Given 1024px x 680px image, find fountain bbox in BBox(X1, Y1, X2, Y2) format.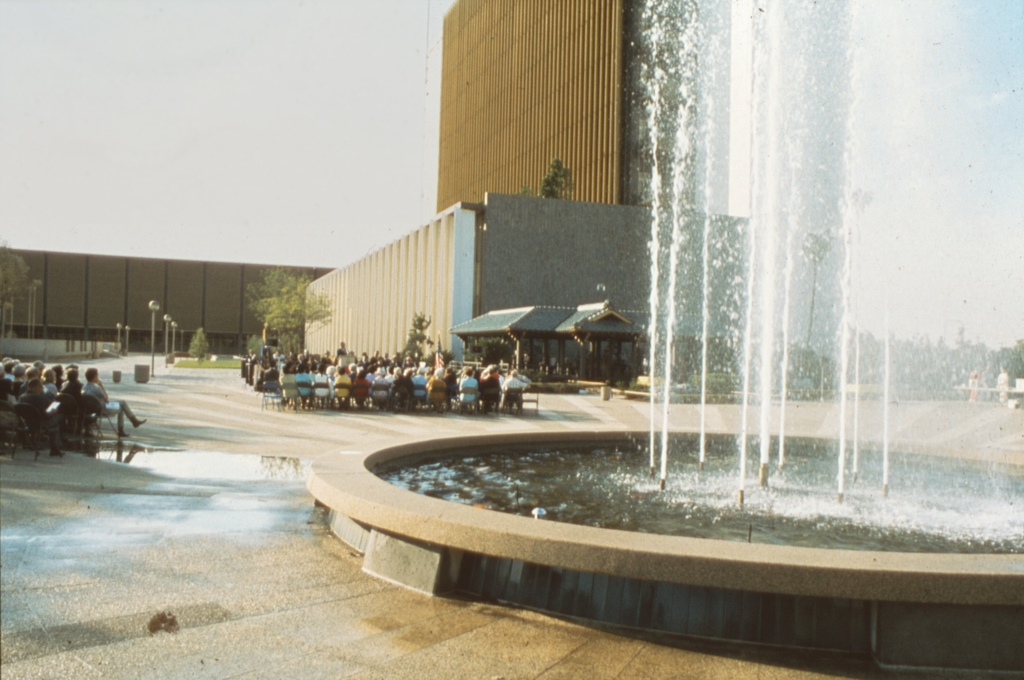
BBox(342, 13, 979, 651).
